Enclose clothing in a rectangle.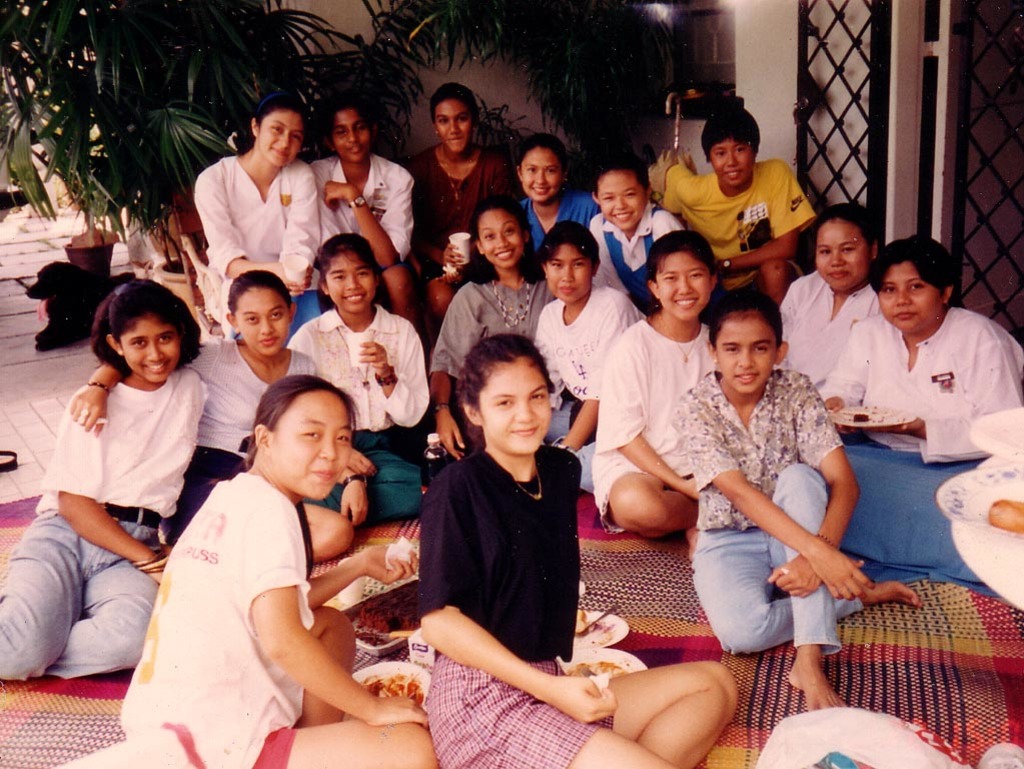
bbox=[142, 473, 317, 766].
